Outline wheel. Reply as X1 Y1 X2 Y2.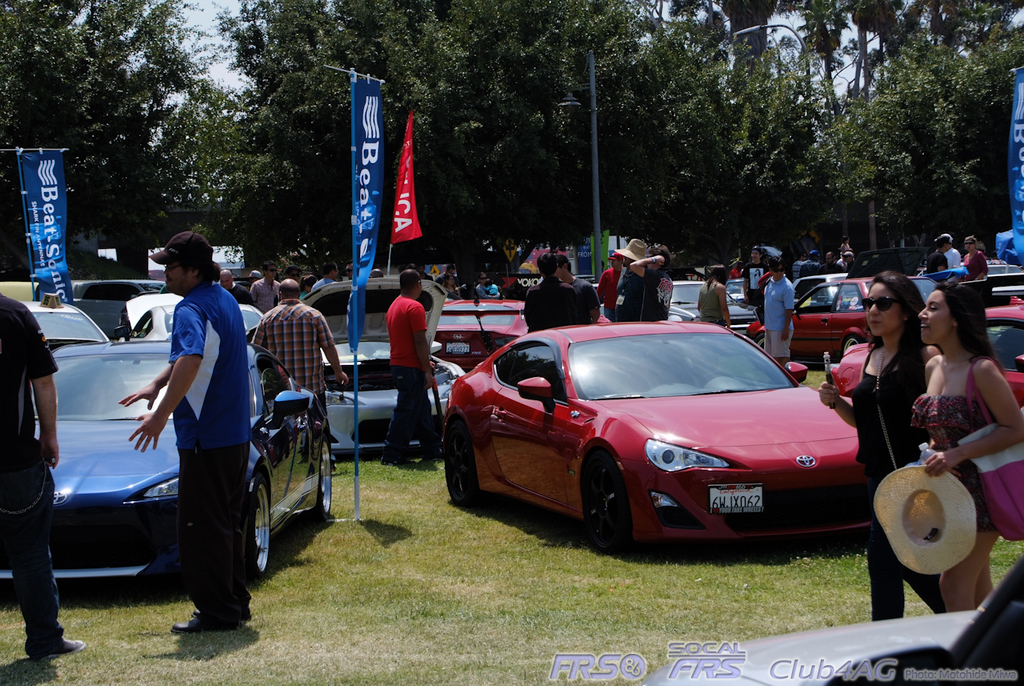
581 467 644 550.
